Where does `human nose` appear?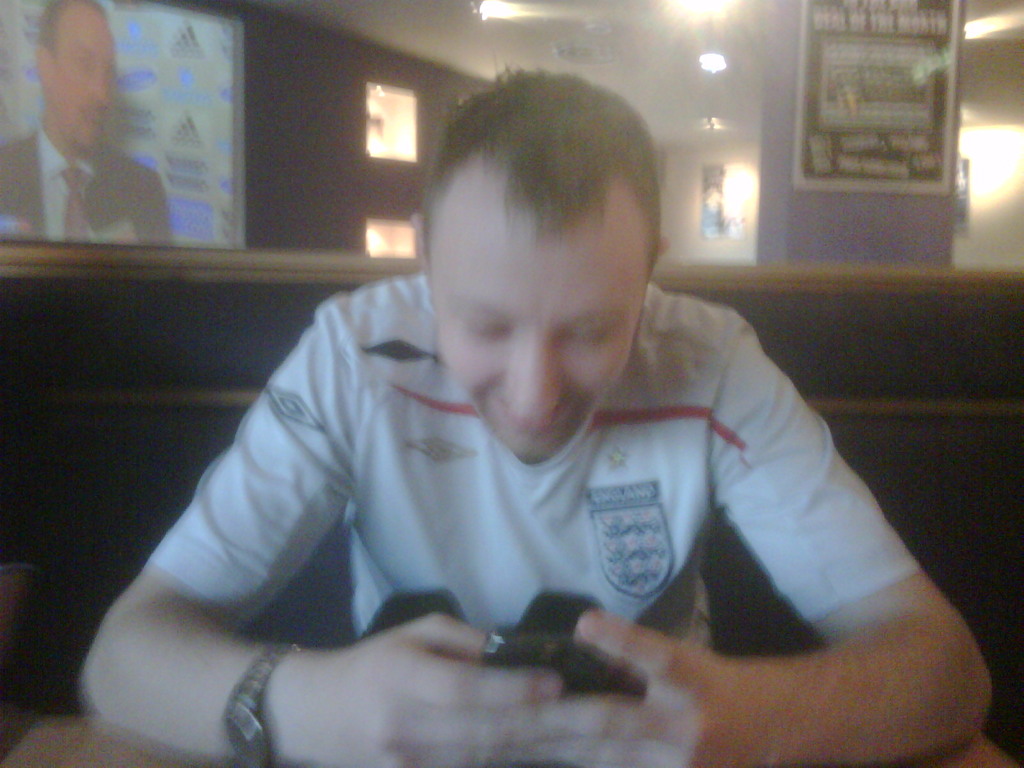
Appears at <box>505,331,563,422</box>.
